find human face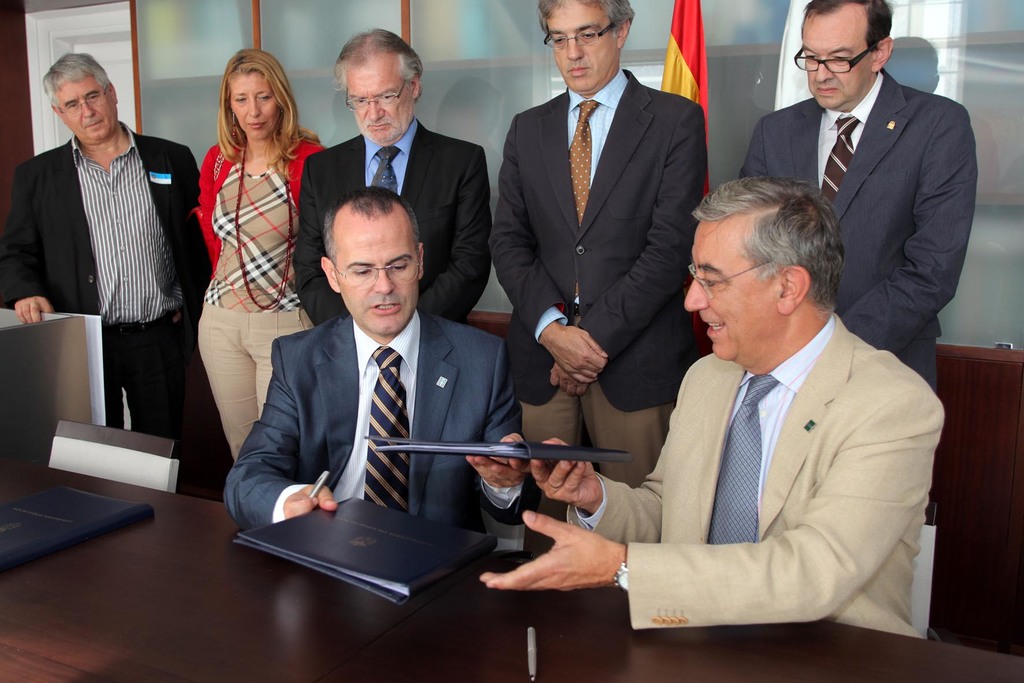
l=684, t=224, r=769, b=361
